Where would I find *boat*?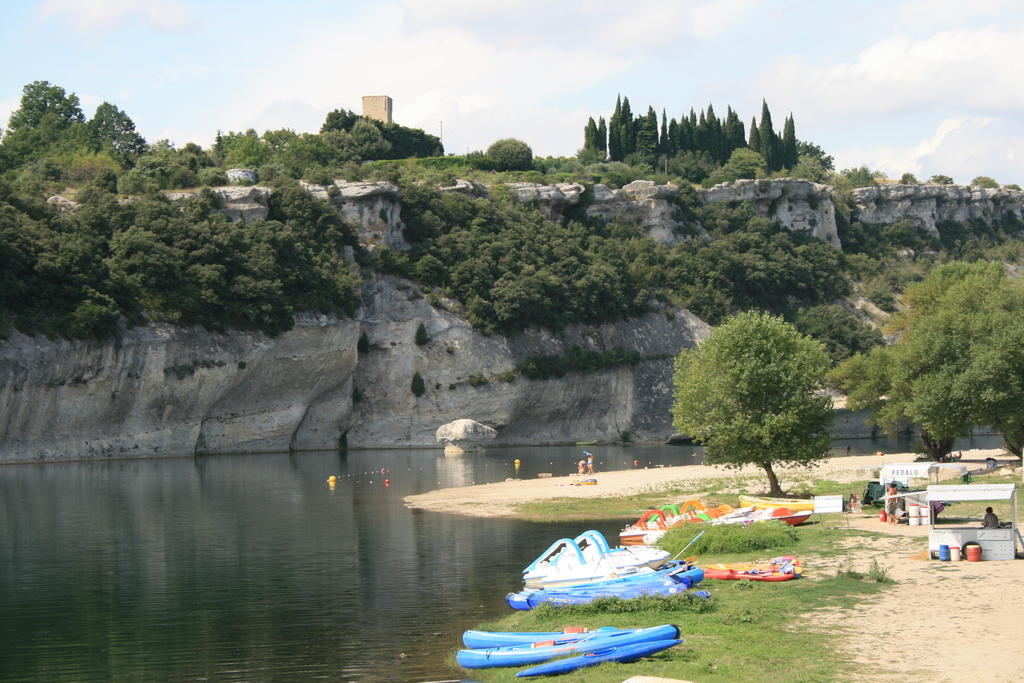
At {"left": 451, "top": 623, "right": 675, "bottom": 678}.
